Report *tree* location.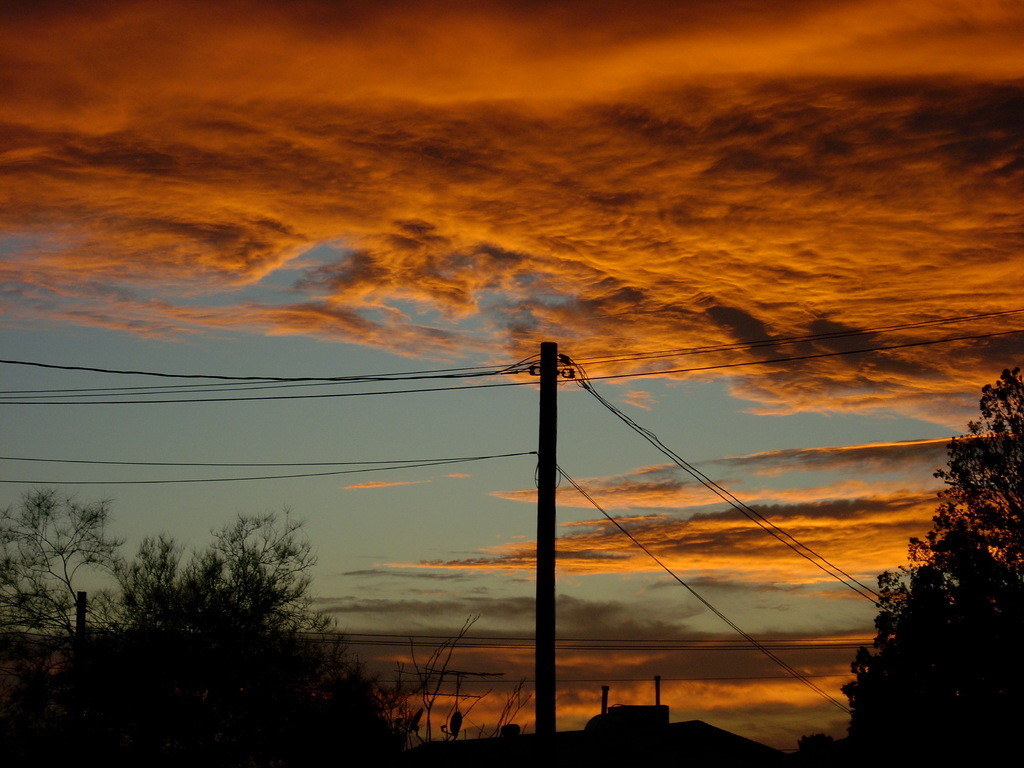
Report: (left=865, top=388, right=1021, bottom=749).
